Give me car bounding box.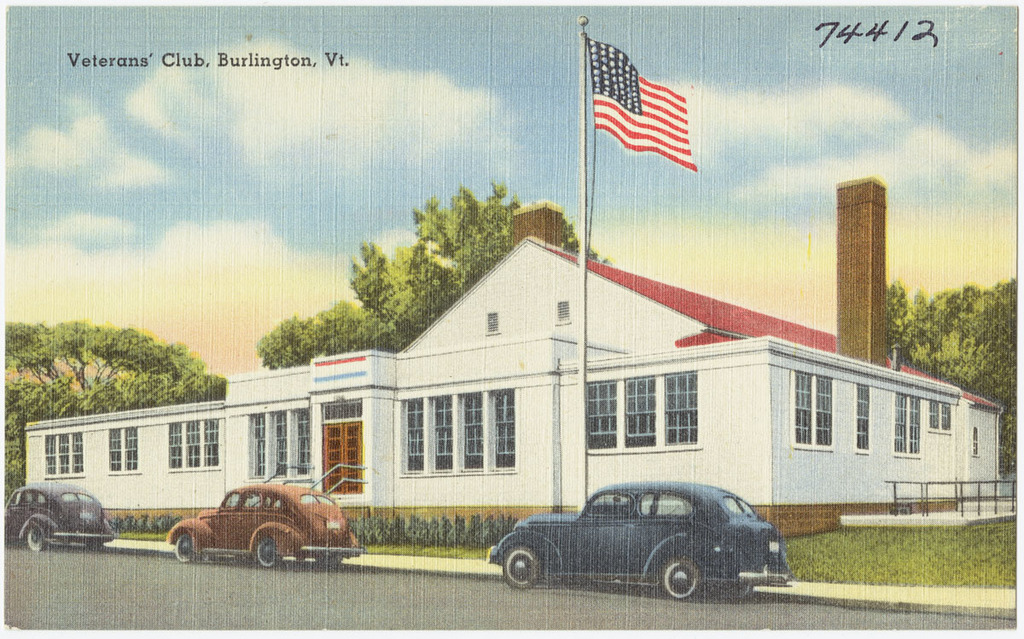
169,482,366,567.
